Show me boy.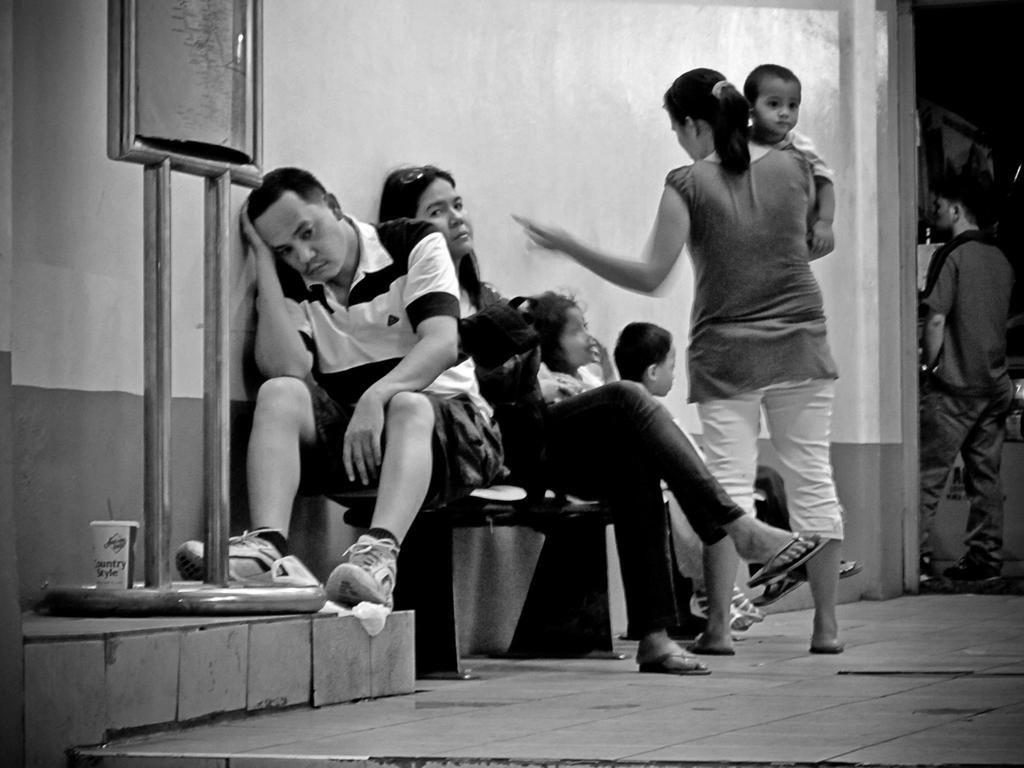
boy is here: box(607, 326, 674, 406).
